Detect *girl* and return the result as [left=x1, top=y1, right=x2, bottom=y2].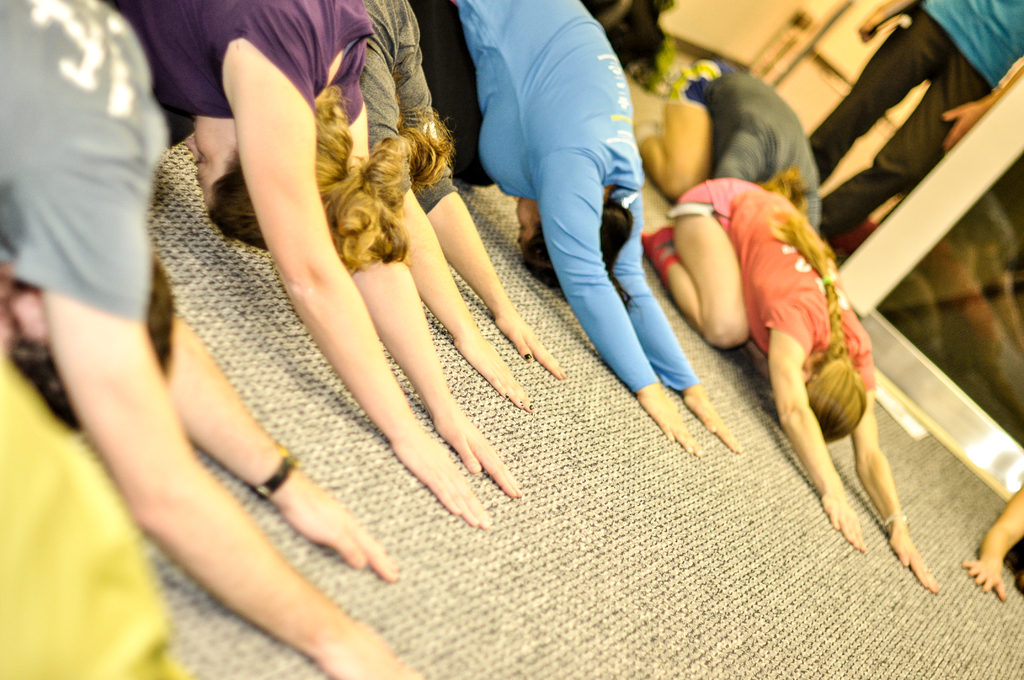
[left=7, top=0, right=424, bottom=679].
